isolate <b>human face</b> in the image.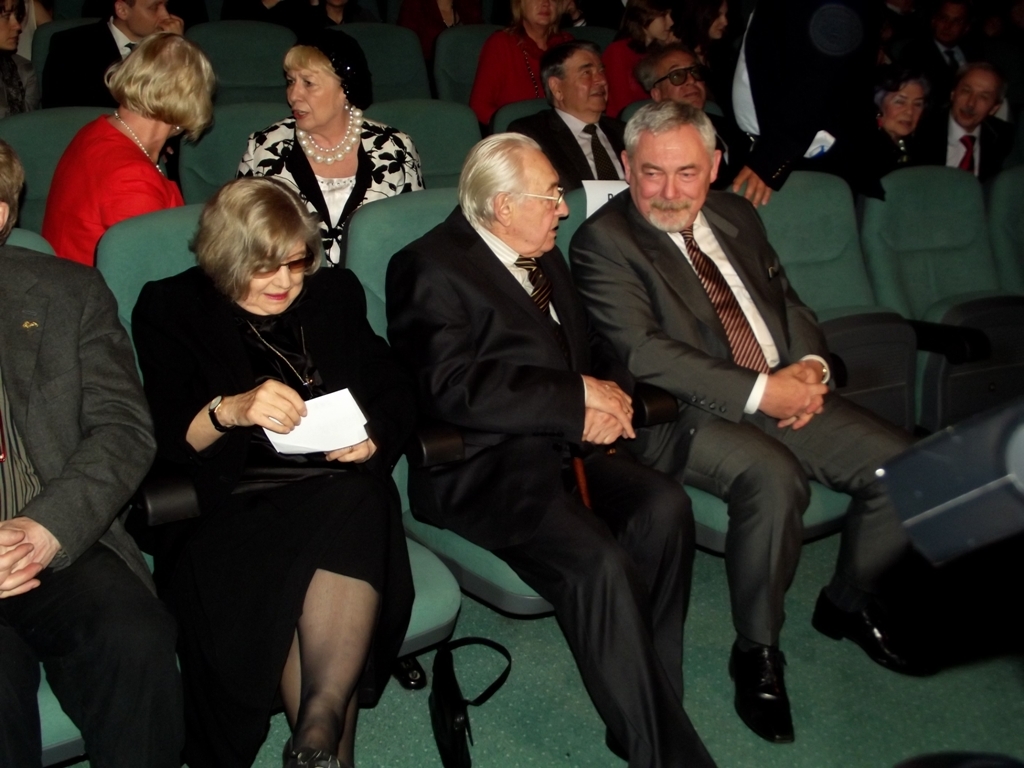
Isolated region: pyautogui.locateOnScreen(956, 74, 997, 130).
